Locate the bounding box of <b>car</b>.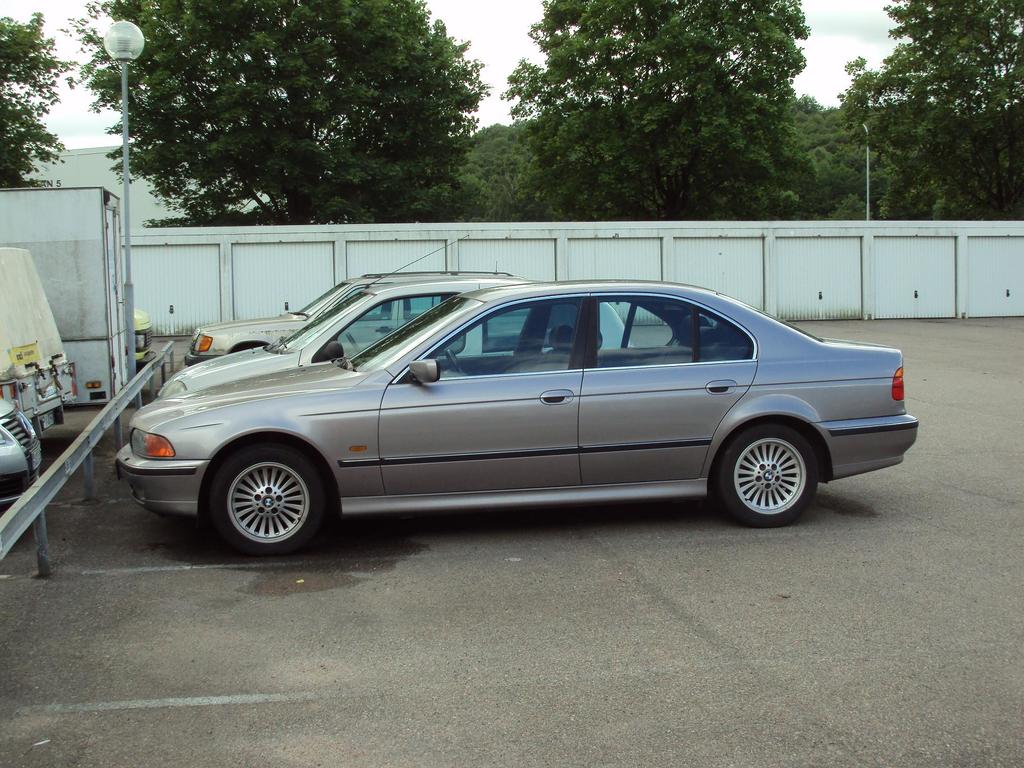
Bounding box: {"left": 113, "top": 282, "right": 920, "bottom": 563}.
